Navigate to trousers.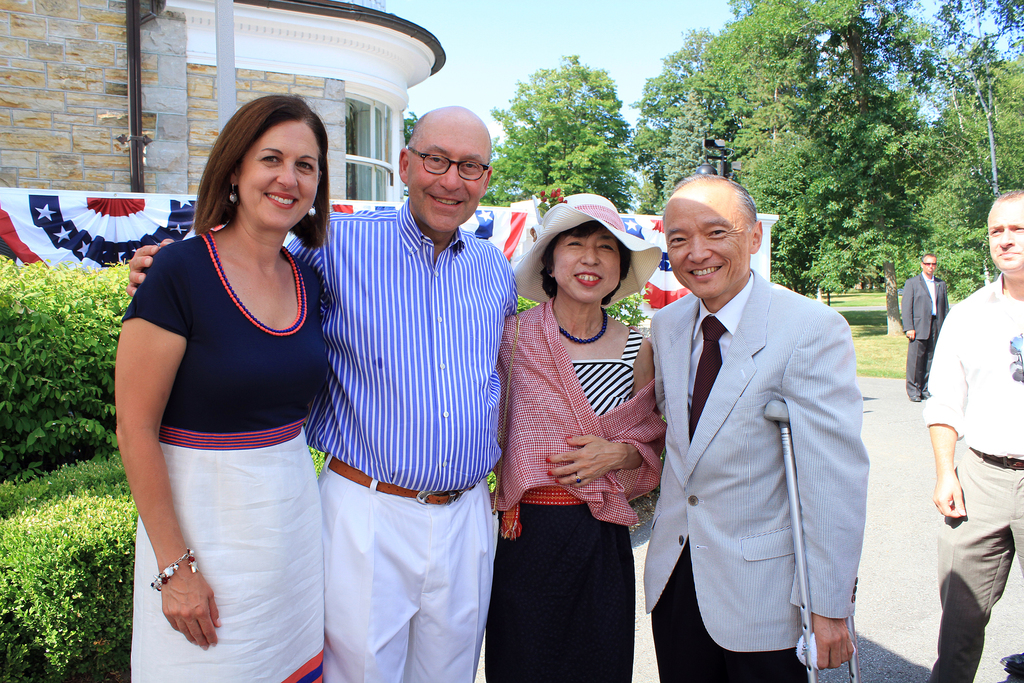
Navigation target: [x1=316, y1=453, x2=501, y2=682].
